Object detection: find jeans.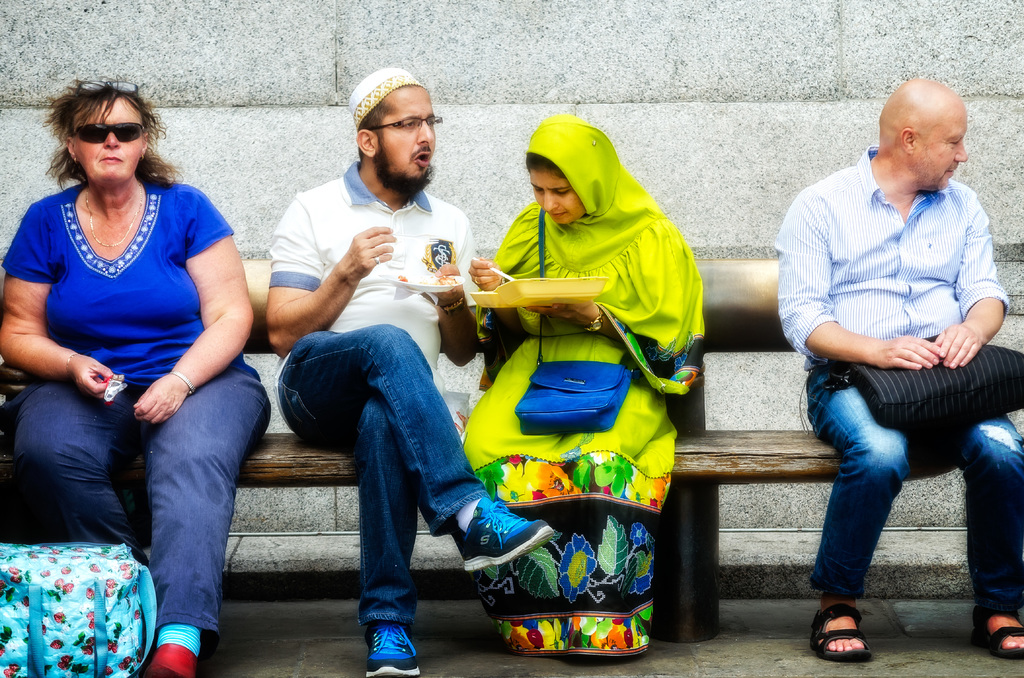
803,376,1023,608.
